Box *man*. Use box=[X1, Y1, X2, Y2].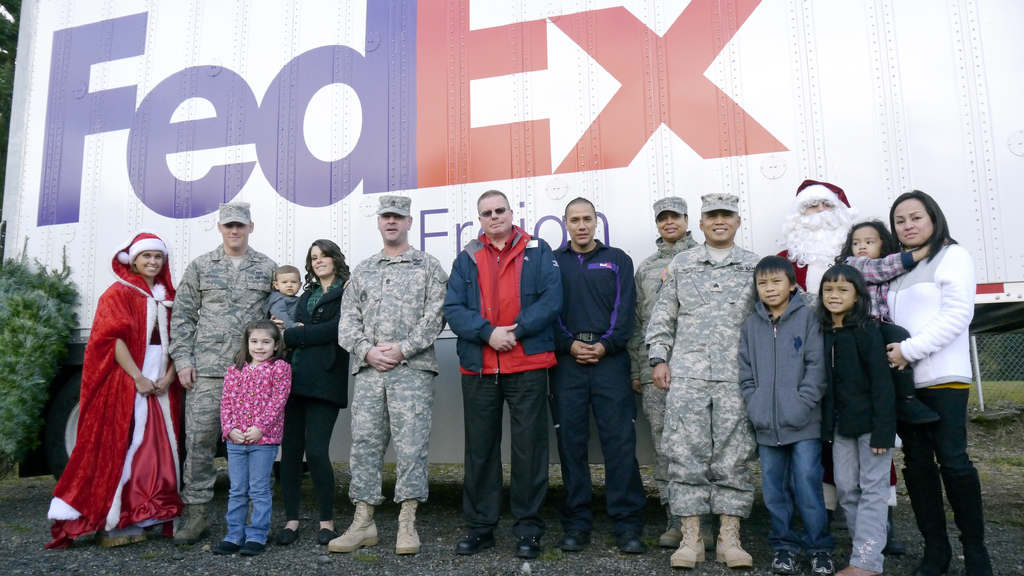
box=[626, 186, 774, 565].
